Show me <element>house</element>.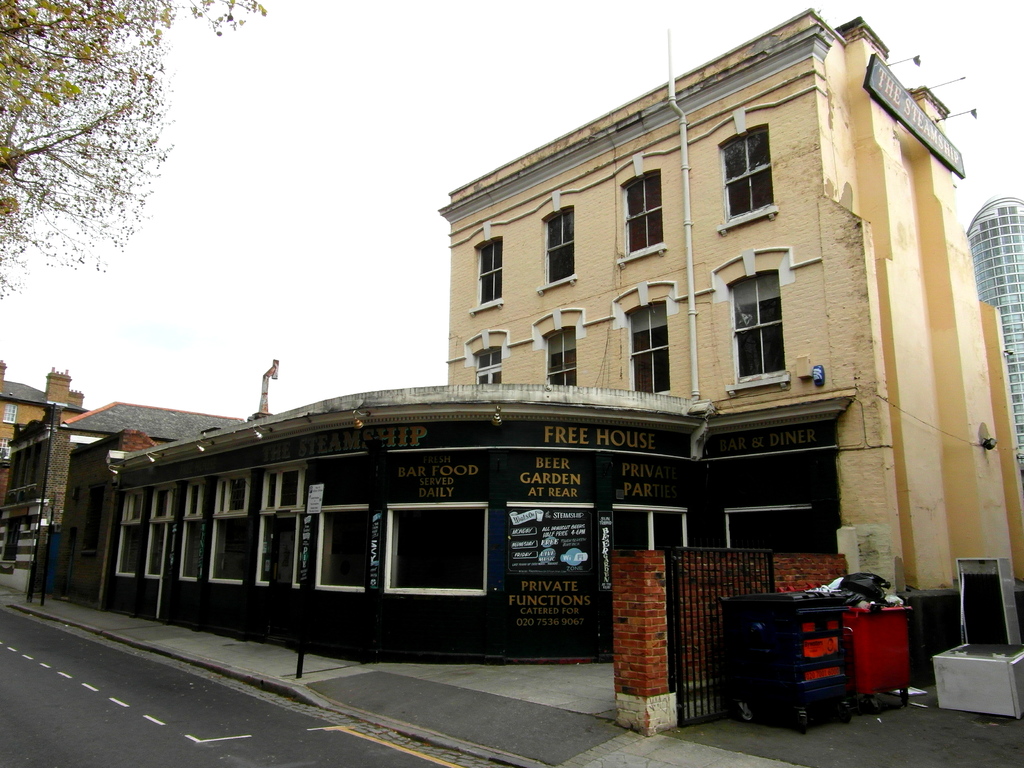
<element>house</element> is here: {"x1": 442, "y1": 4, "x2": 1023, "y2": 595}.
